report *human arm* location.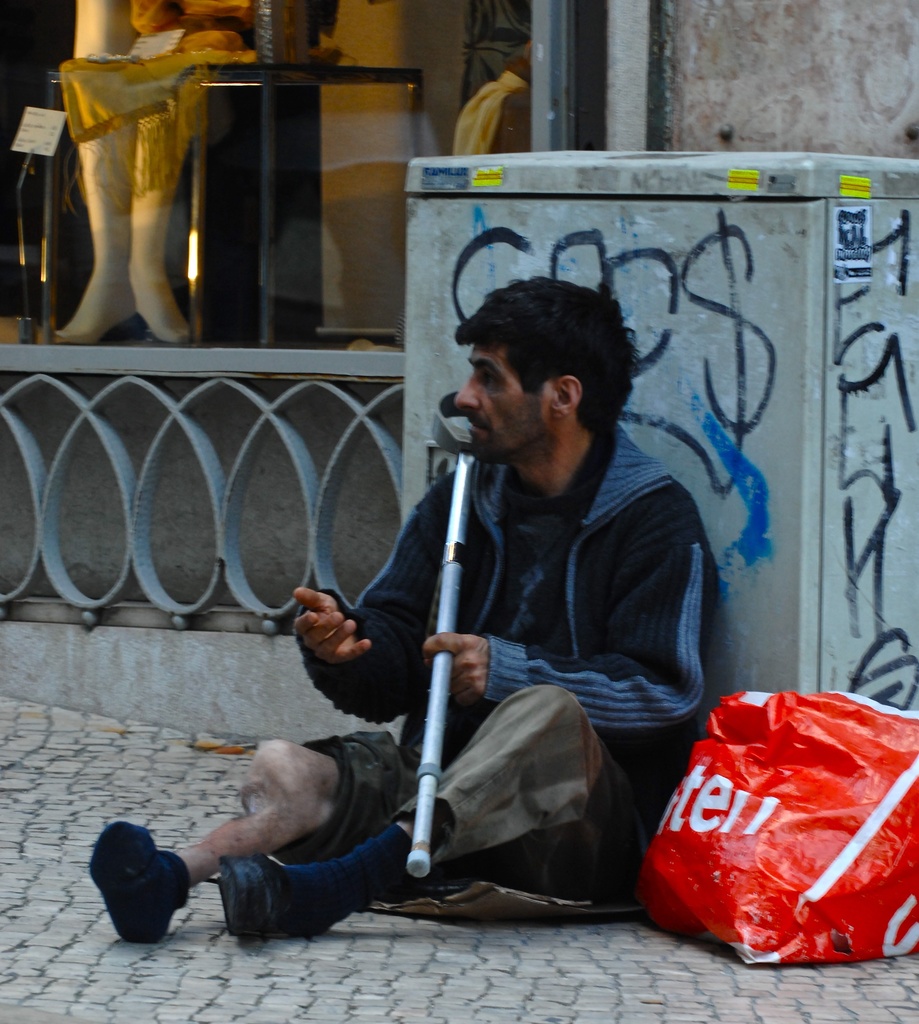
Report: Rect(422, 500, 705, 733).
